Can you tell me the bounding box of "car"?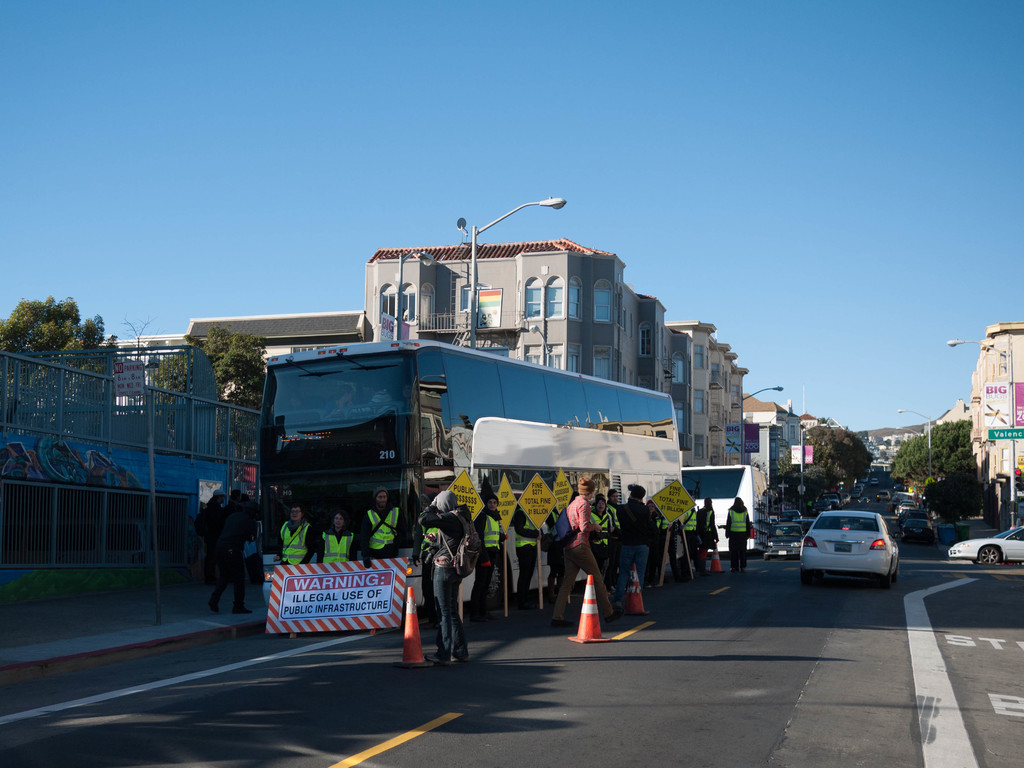
region(945, 518, 1023, 576).
